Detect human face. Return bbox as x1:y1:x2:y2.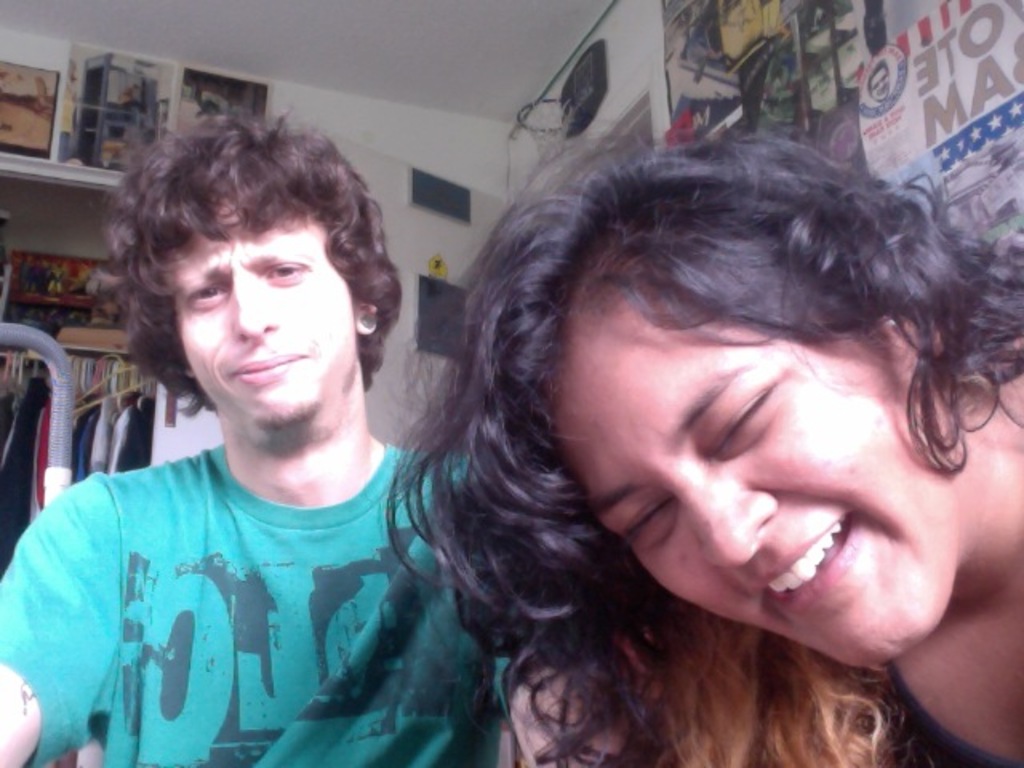
541:304:965:667.
